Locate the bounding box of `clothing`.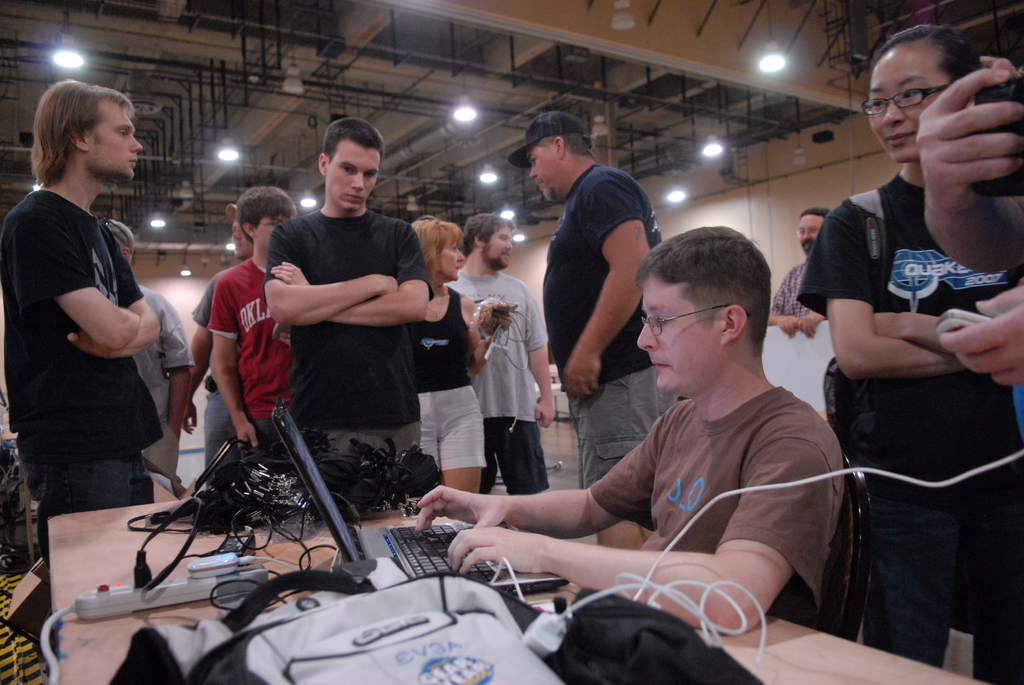
Bounding box: (442, 266, 548, 494).
